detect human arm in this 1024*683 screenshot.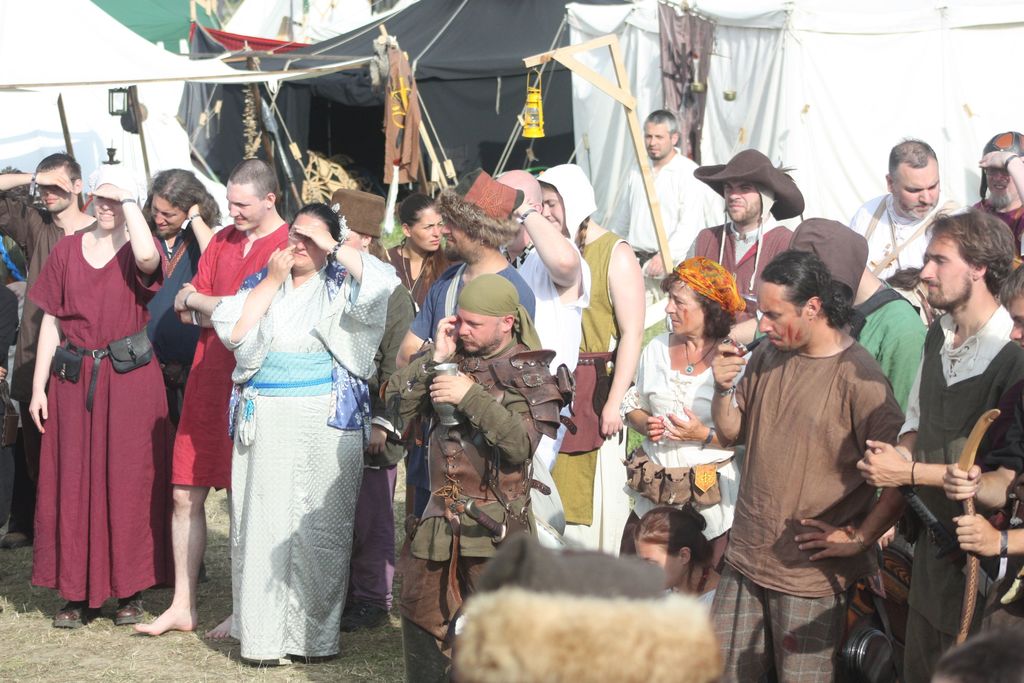
Detection: box=[27, 236, 75, 439].
